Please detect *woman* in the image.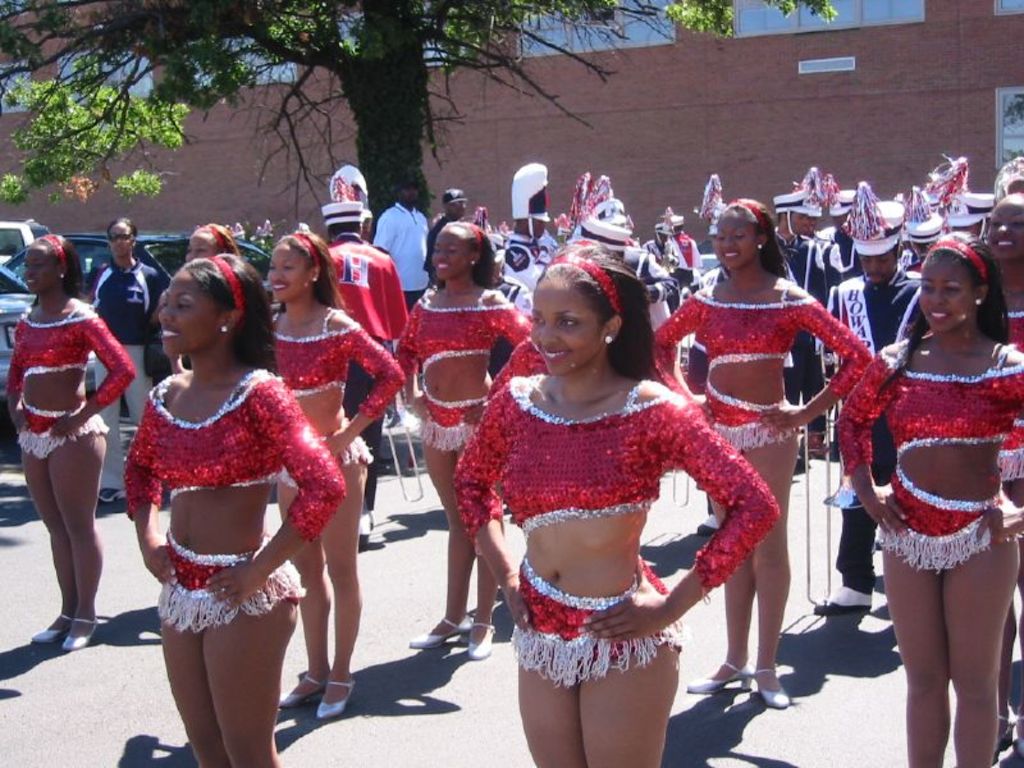
x1=833 y1=228 x2=1023 y2=767.
